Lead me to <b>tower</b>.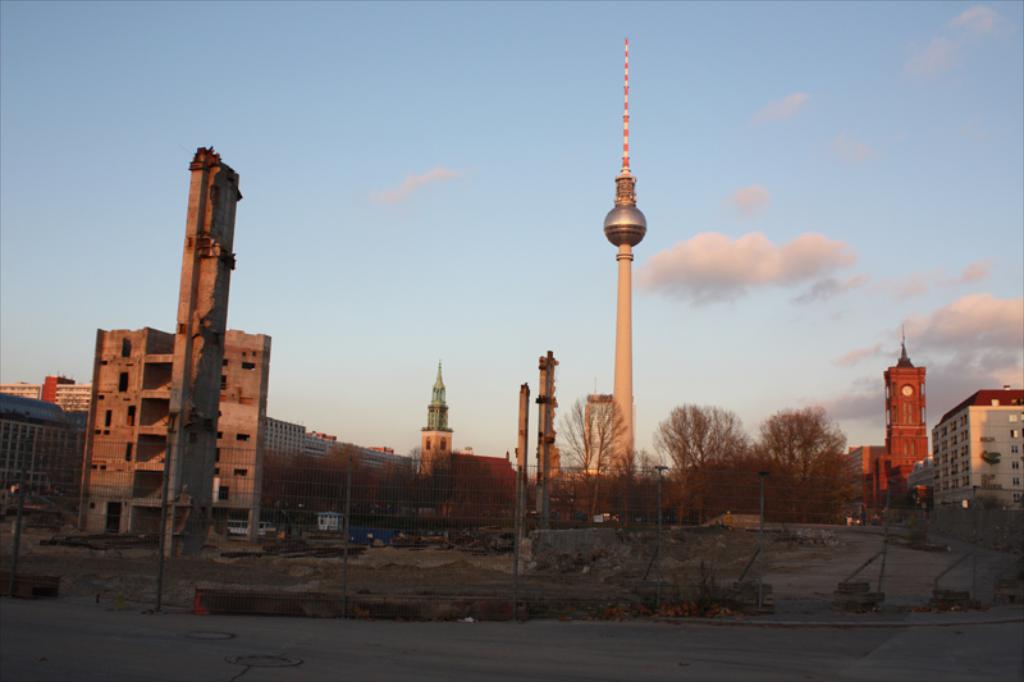
Lead to <region>604, 38, 648, 473</region>.
